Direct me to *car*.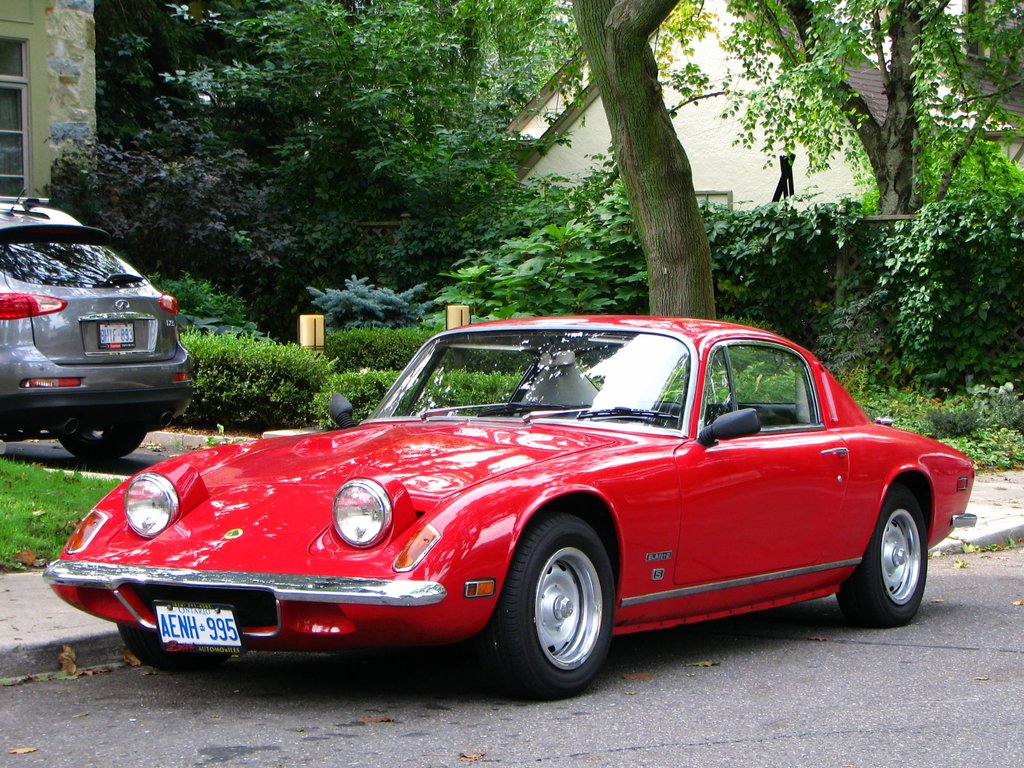
Direction: region(24, 314, 948, 697).
